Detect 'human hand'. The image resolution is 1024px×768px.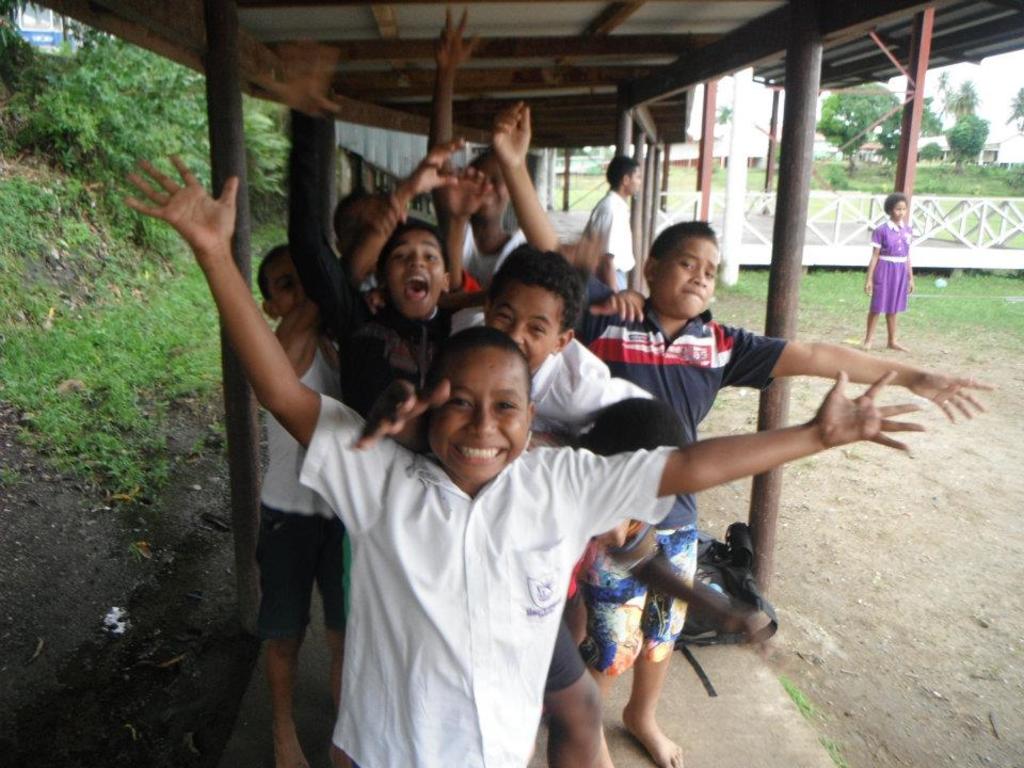
<box>404,132,458,197</box>.
